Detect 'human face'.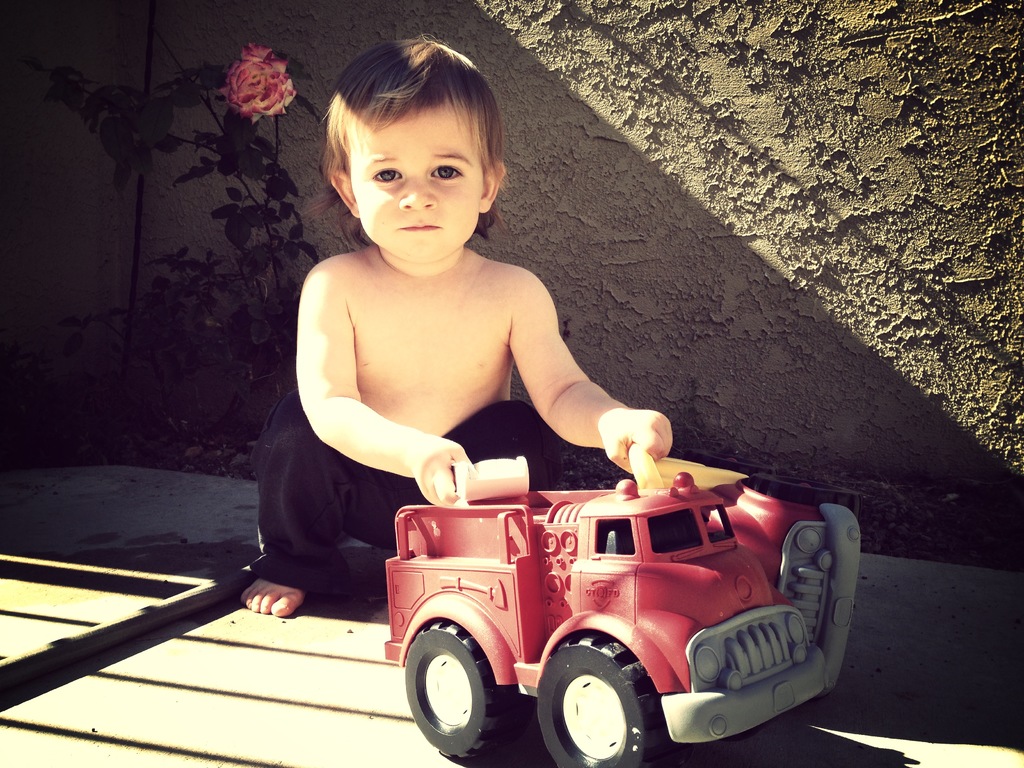
Detected at box=[348, 99, 477, 254].
